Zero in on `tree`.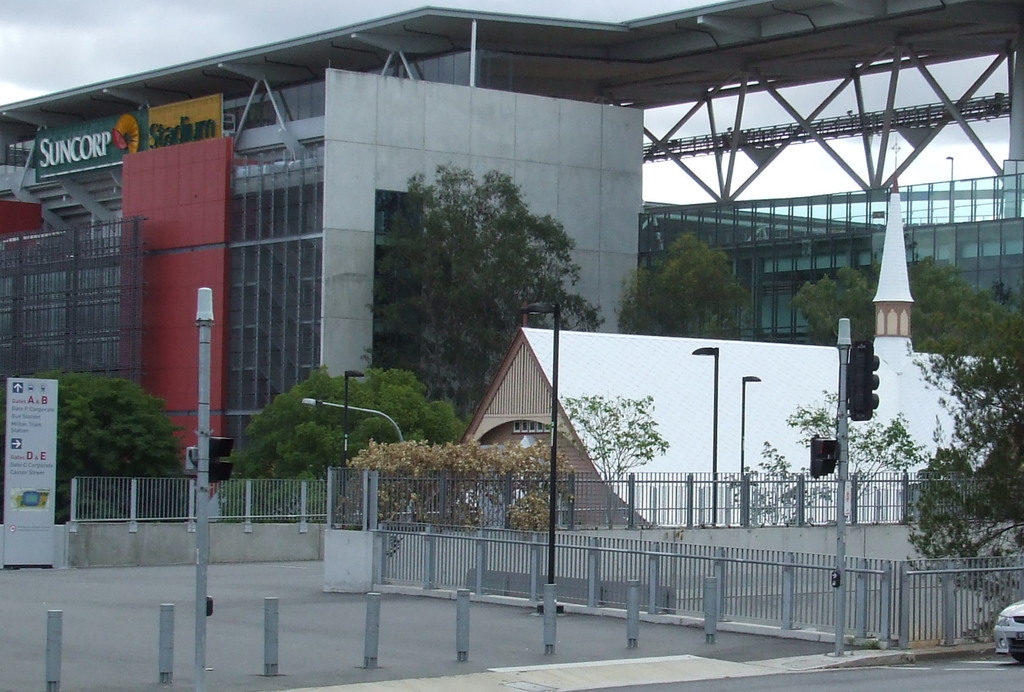
Zeroed in: <region>236, 372, 461, 518</region>.
